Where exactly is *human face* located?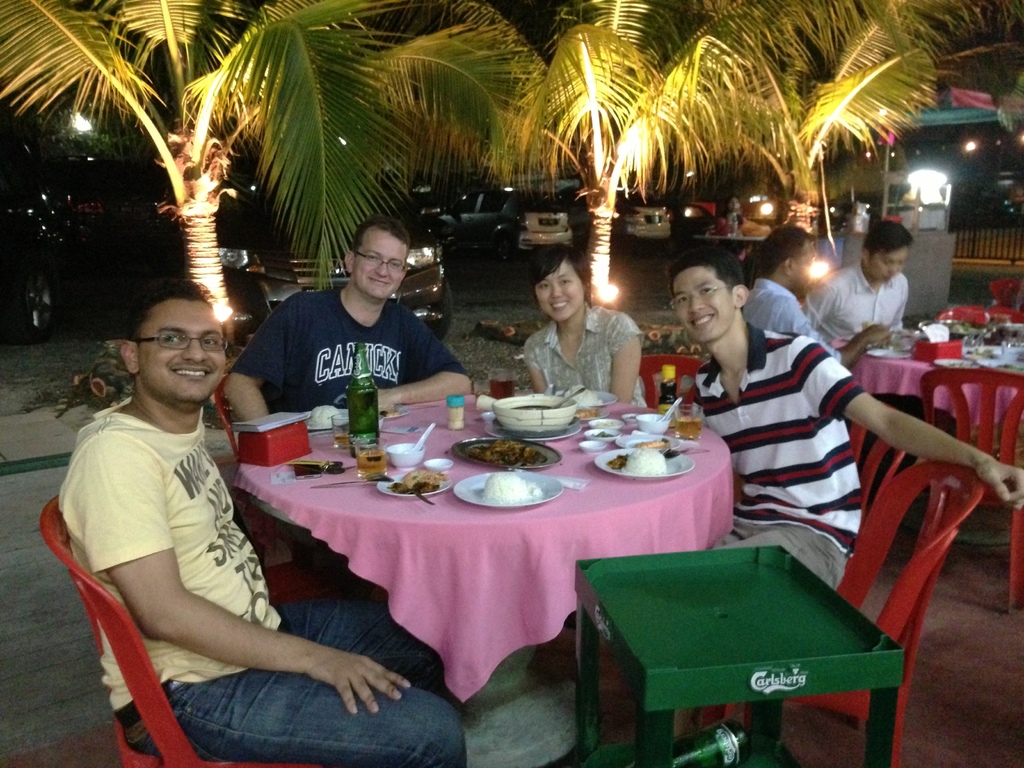
Its bounding box is <bbox>871, 244, 911, 285</bbox>.
